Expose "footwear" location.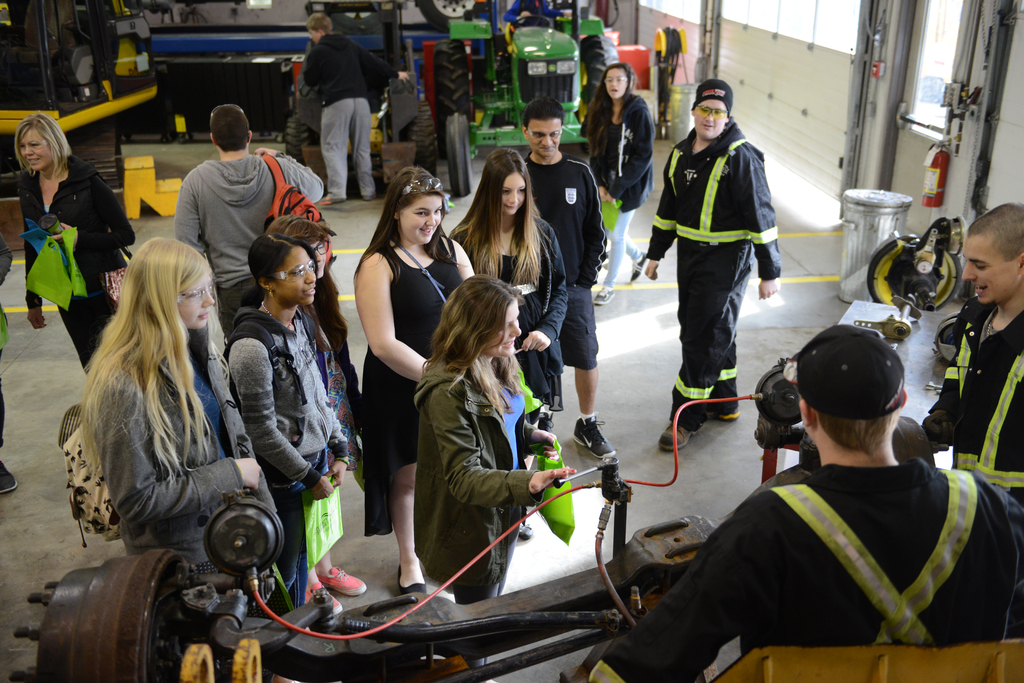
Exposed at x1=319 y1=191 x2=348 y2=206.
